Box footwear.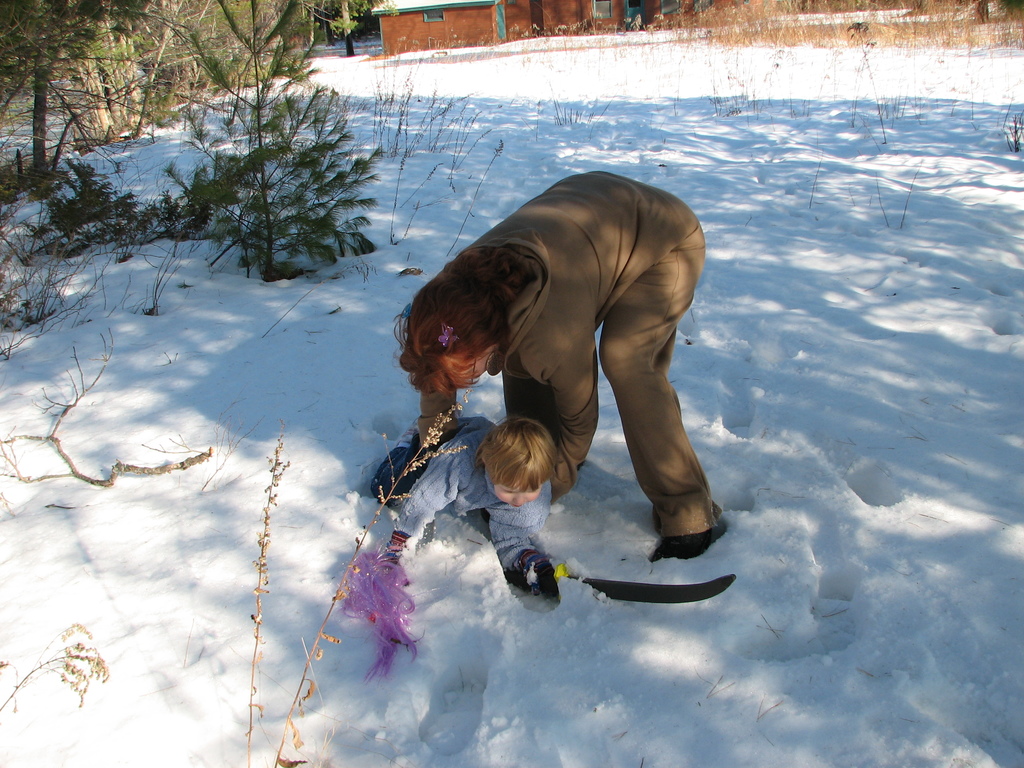
pyautogui.locateOnScreen(394, 426, 419, 447).
